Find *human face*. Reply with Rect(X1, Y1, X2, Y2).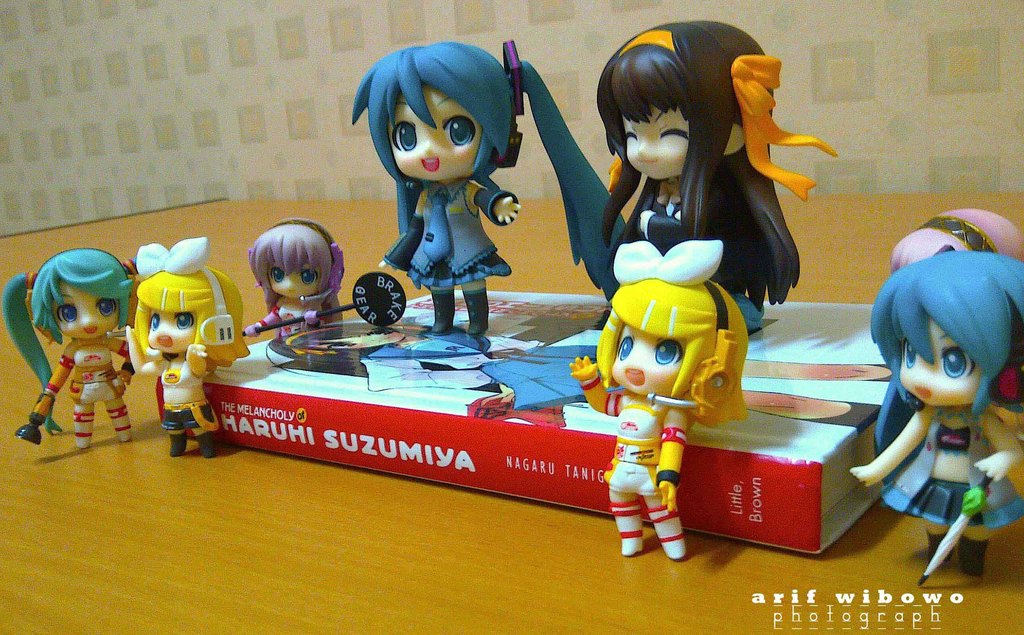
Rect(898, 319, 979, 406).
